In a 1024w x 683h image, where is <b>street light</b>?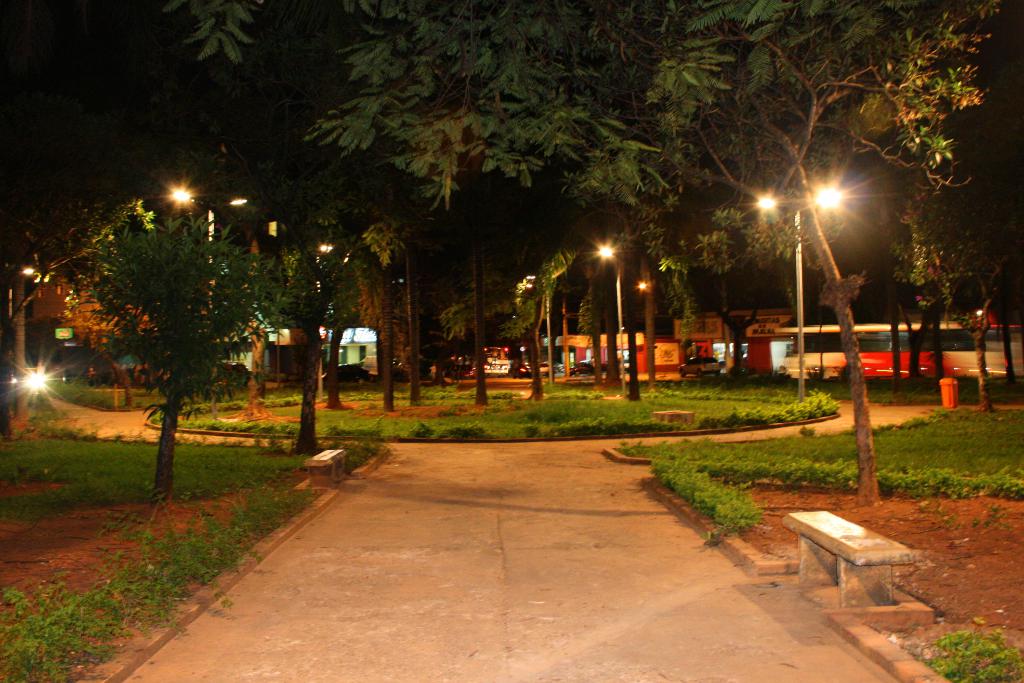
box=[758, 189, 838, 402].
